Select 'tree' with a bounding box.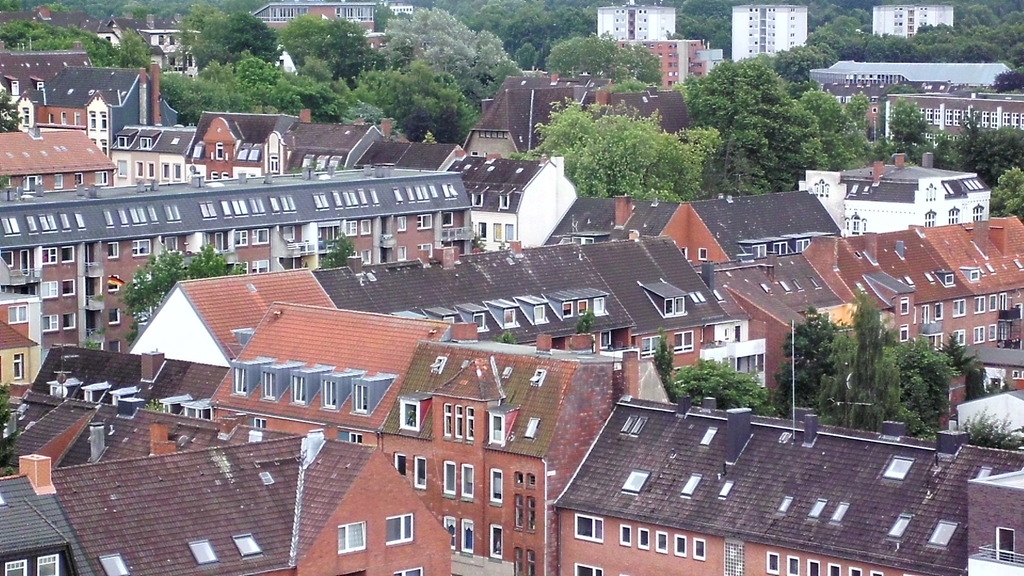
x1=185 y1=0 x2=230 y2=22.
